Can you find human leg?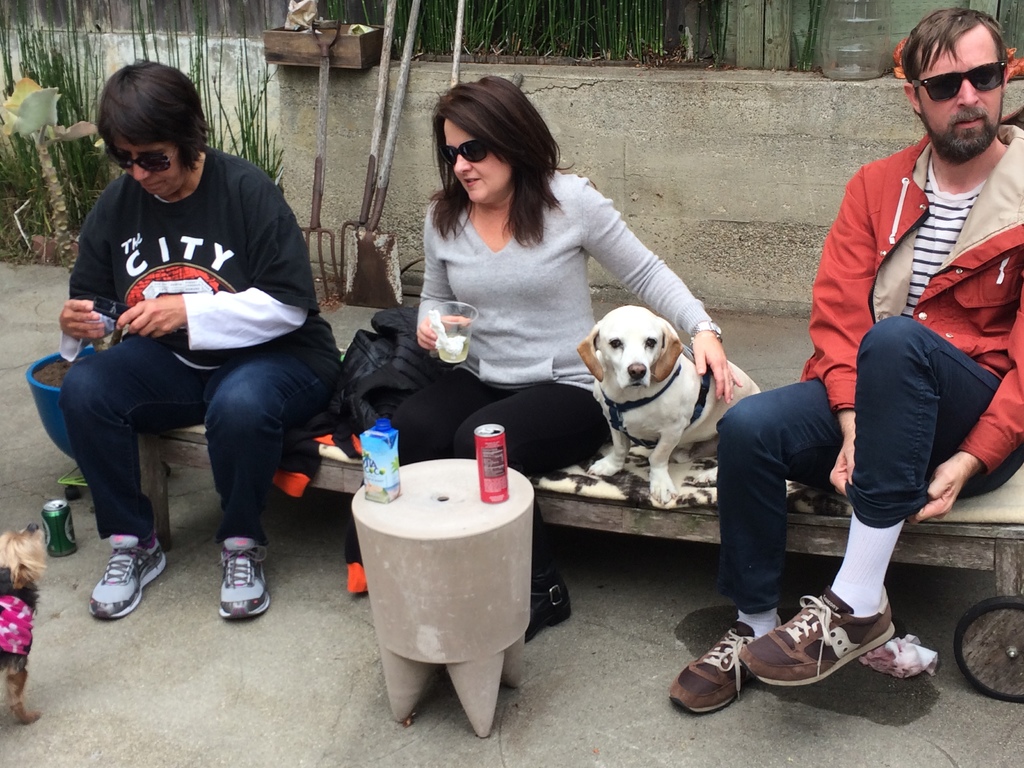
Yes, bounding box: BBox(732, 312, 1021, 684).
